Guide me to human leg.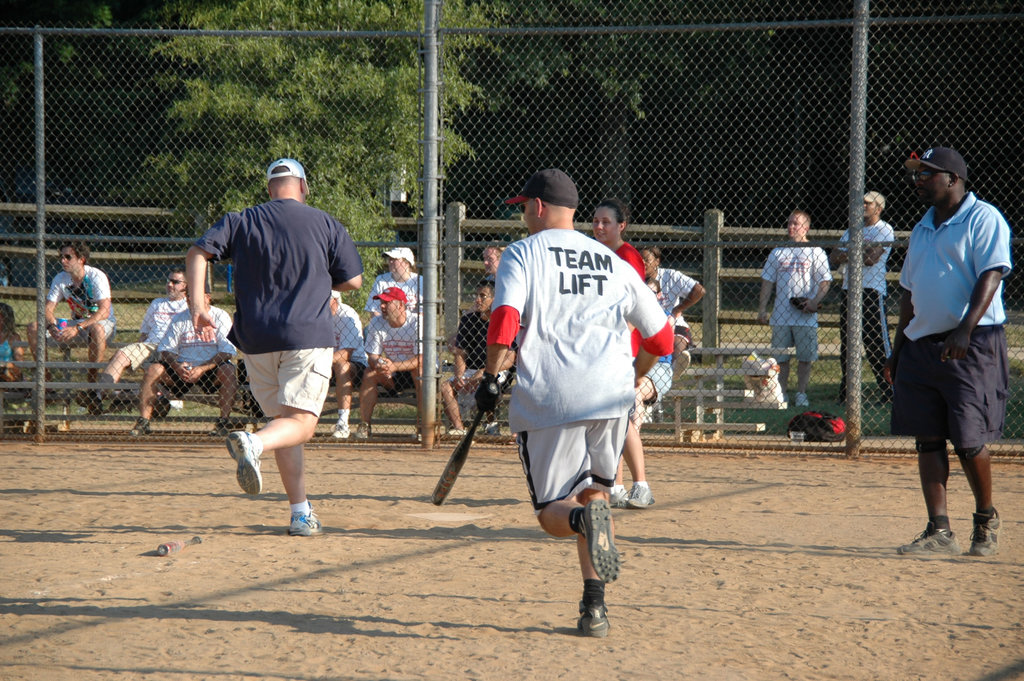
Guidance: box=[269, 423, 325, 531].
